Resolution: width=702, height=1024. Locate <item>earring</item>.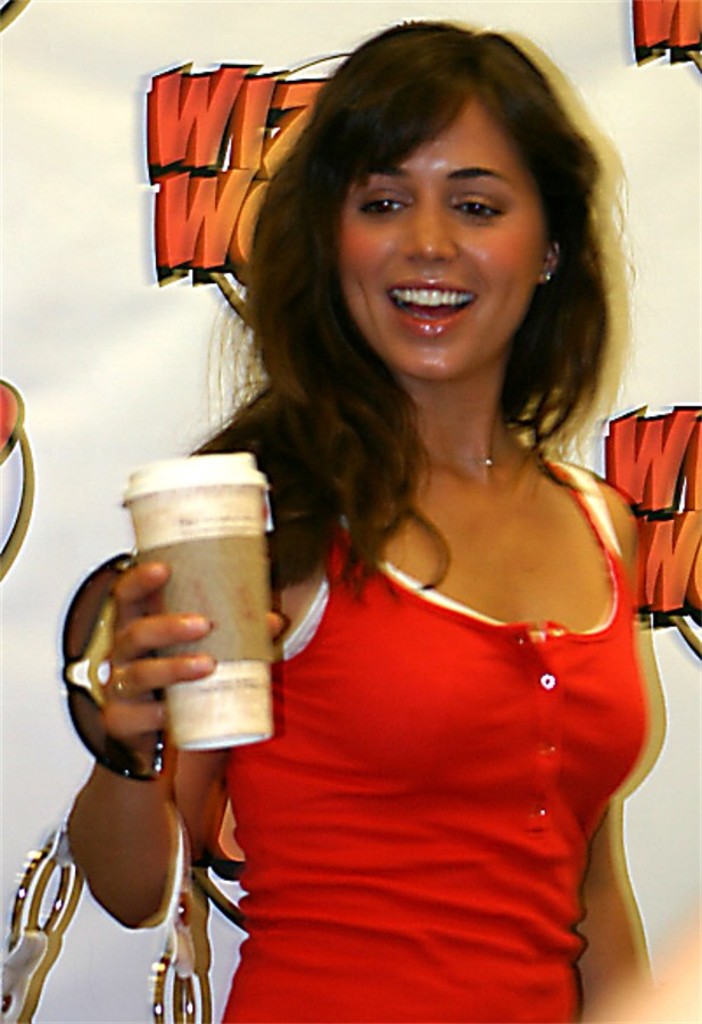
<region>540, 269, 553, 279</region>.
